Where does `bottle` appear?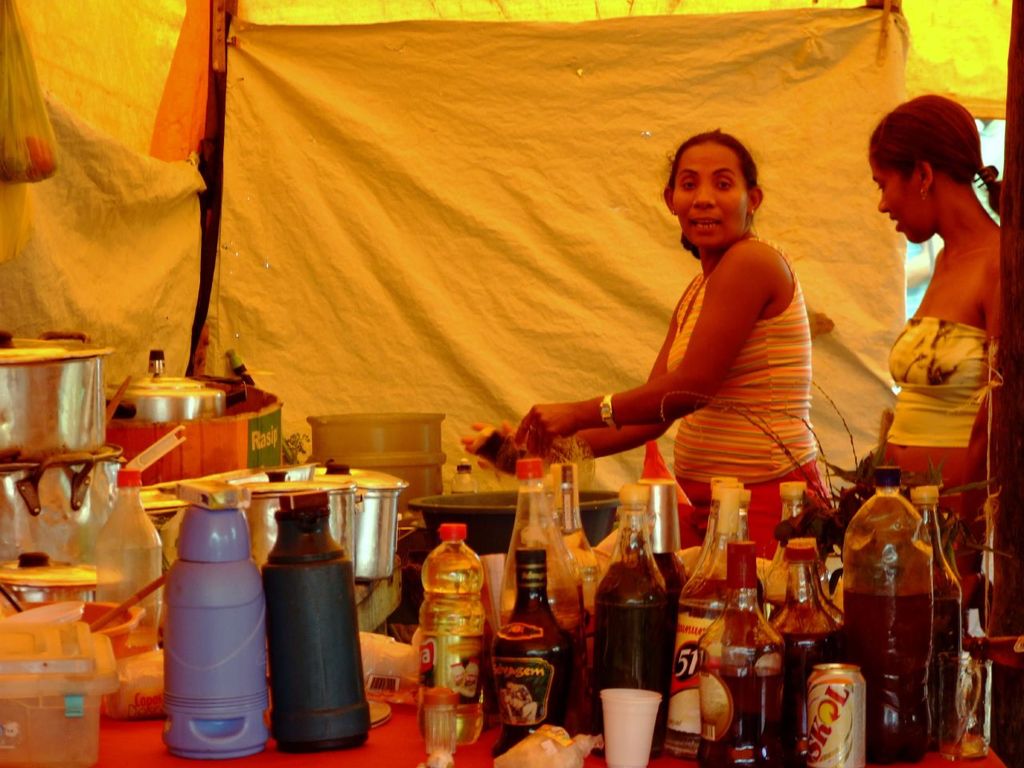
Appears at [656,472,775,750].
